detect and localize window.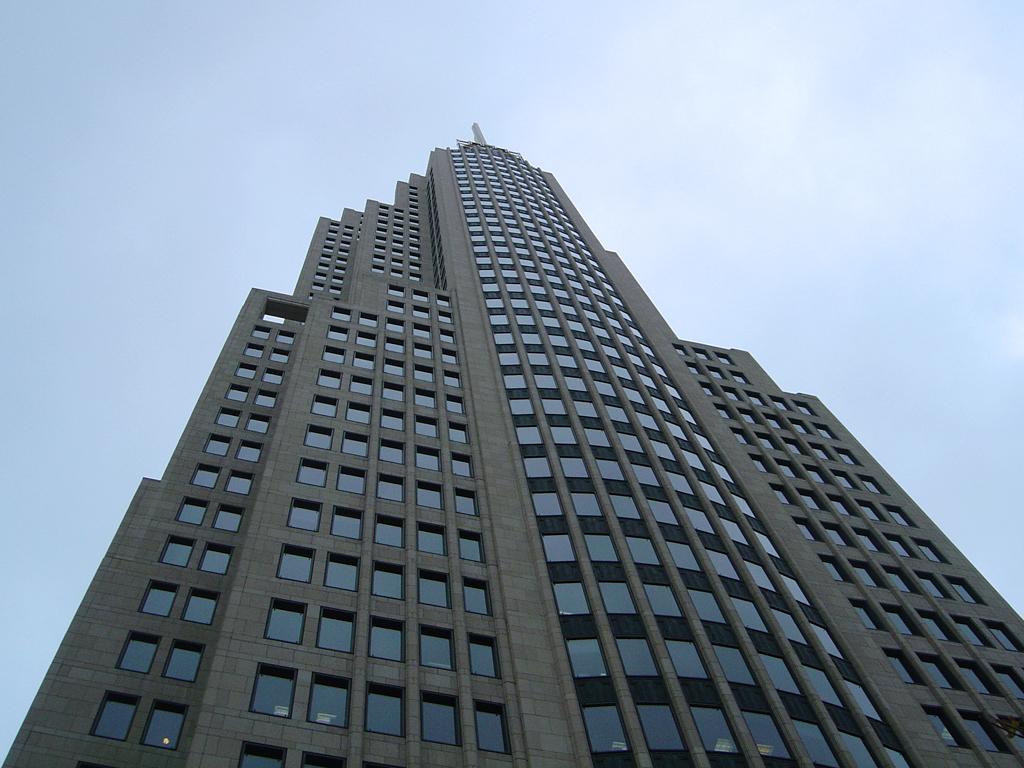
Localized at <bbox>791, 417, 809, 439</bbox>.
